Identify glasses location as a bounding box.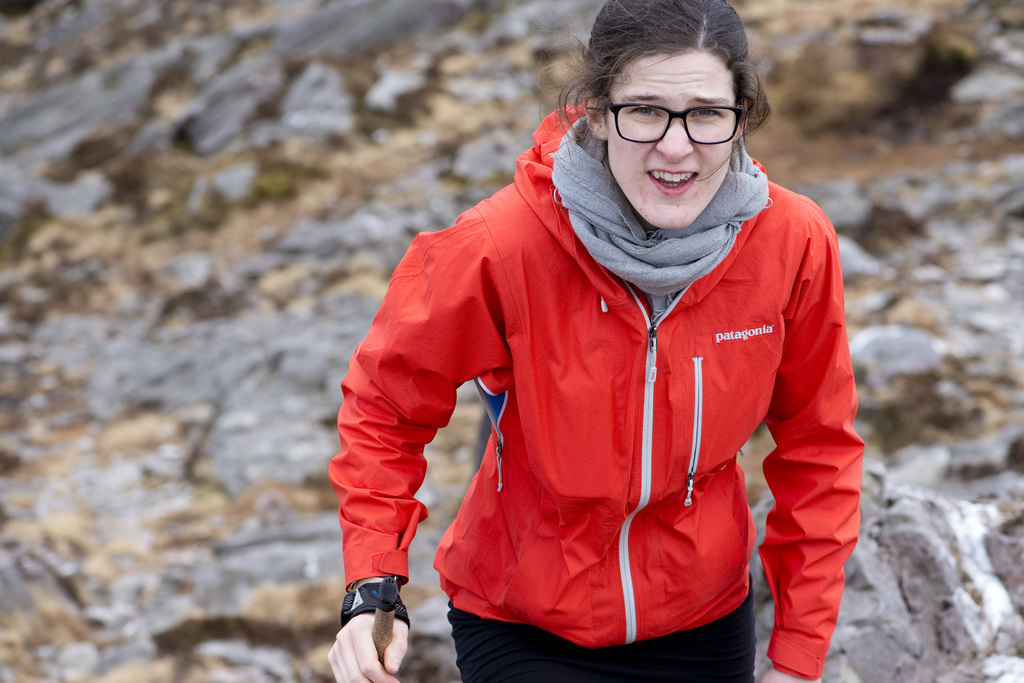
[left=605, top=85, right=755, bottom=140].
